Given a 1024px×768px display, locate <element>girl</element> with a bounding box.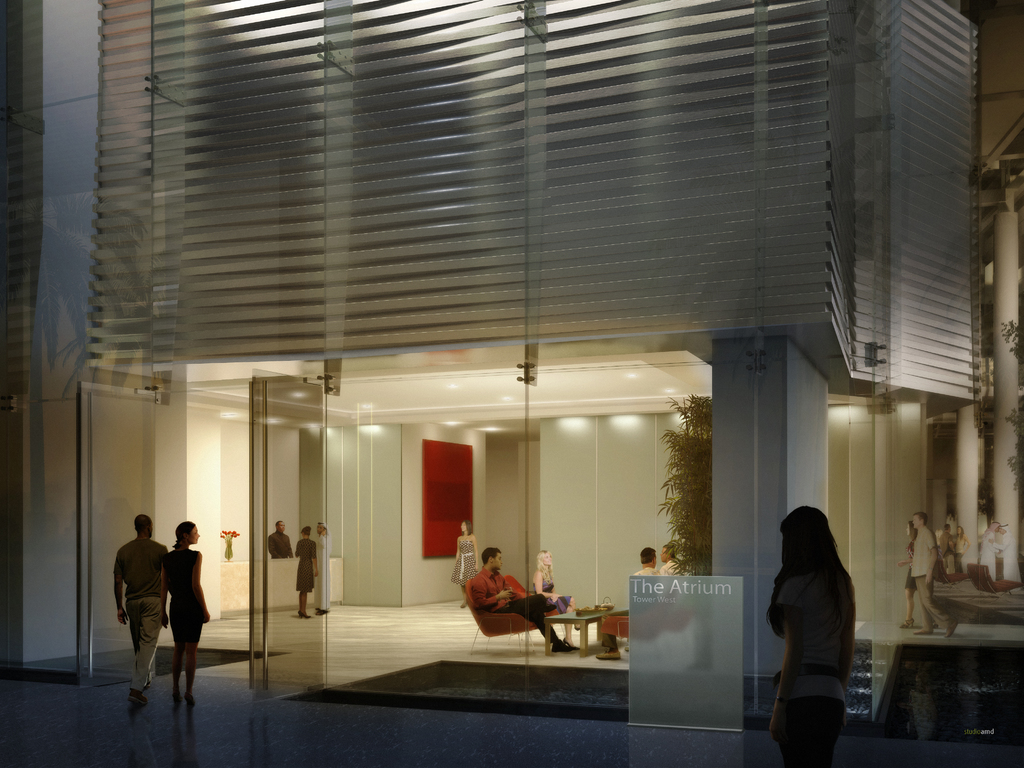
Located: crop(292, 523, 315, 620).
